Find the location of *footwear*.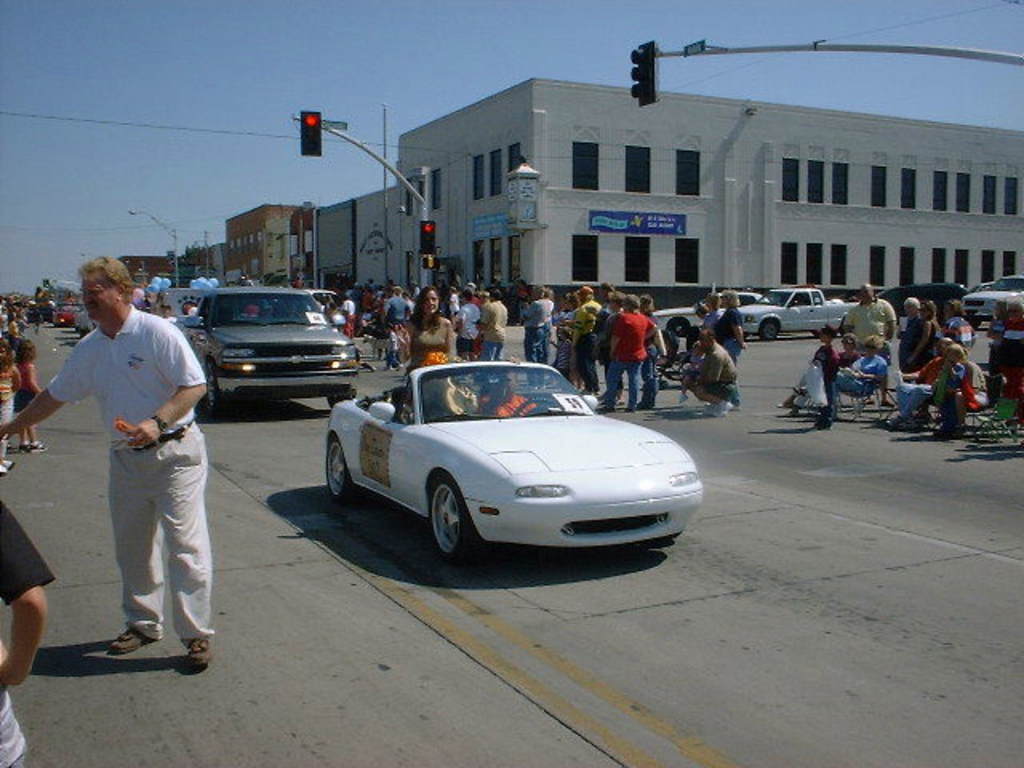
Location: <box>29,448,48,453</box>.
